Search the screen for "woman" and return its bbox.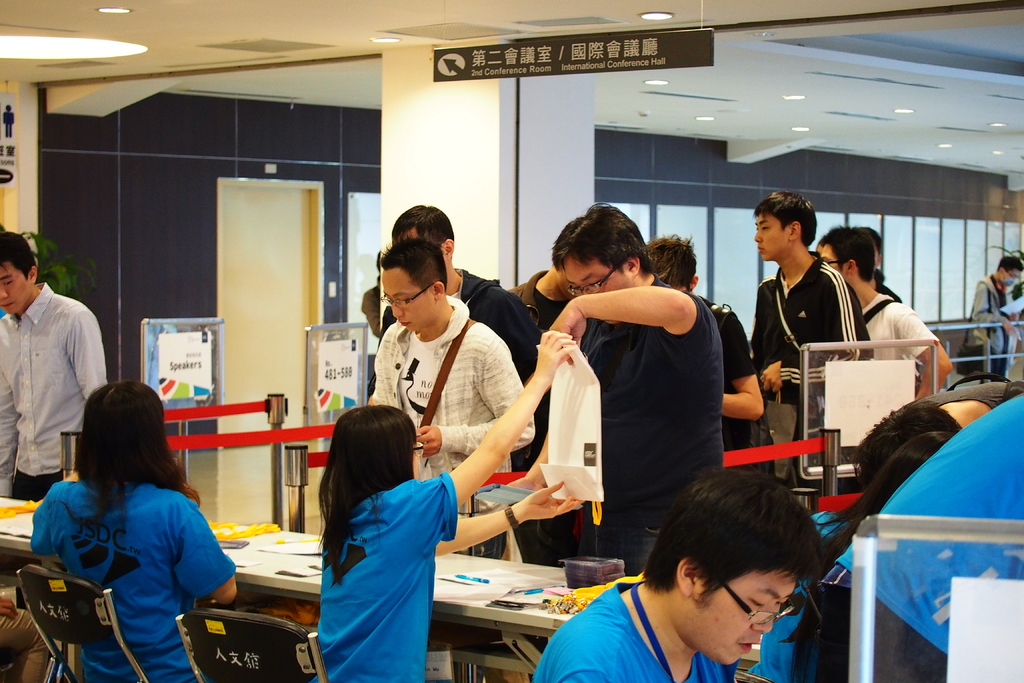
Found: <region>736, 439, 950, 682</region>.
